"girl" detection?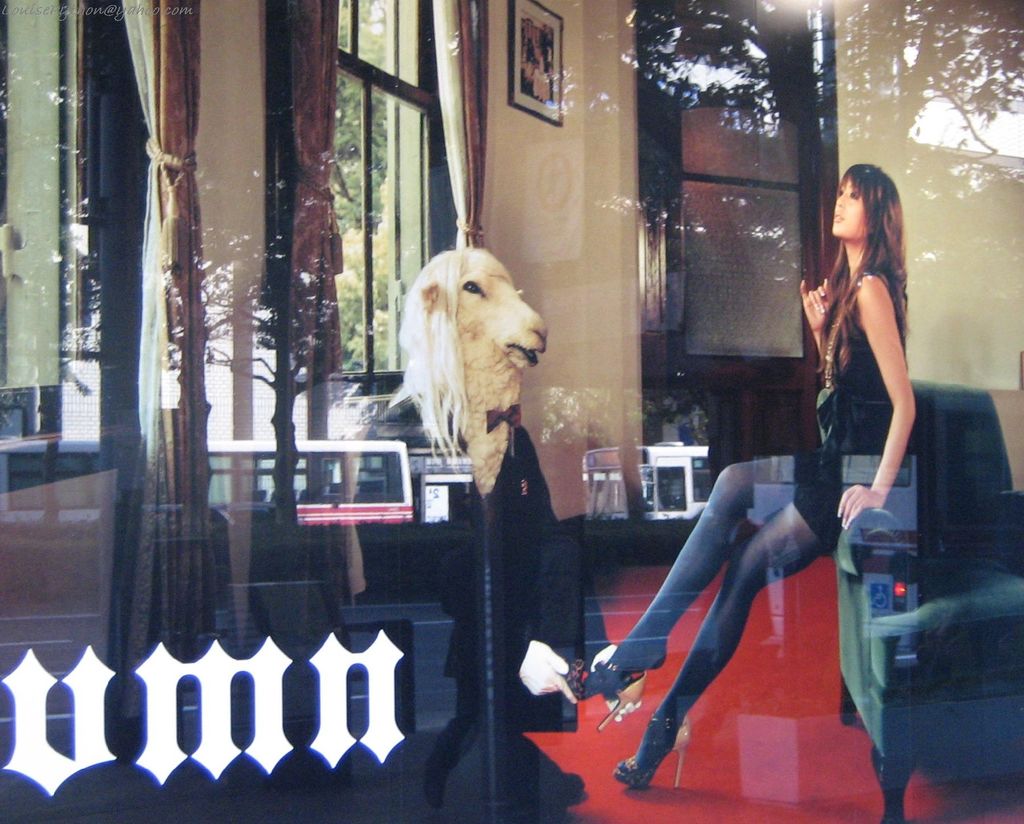
[548,164,917,795]
